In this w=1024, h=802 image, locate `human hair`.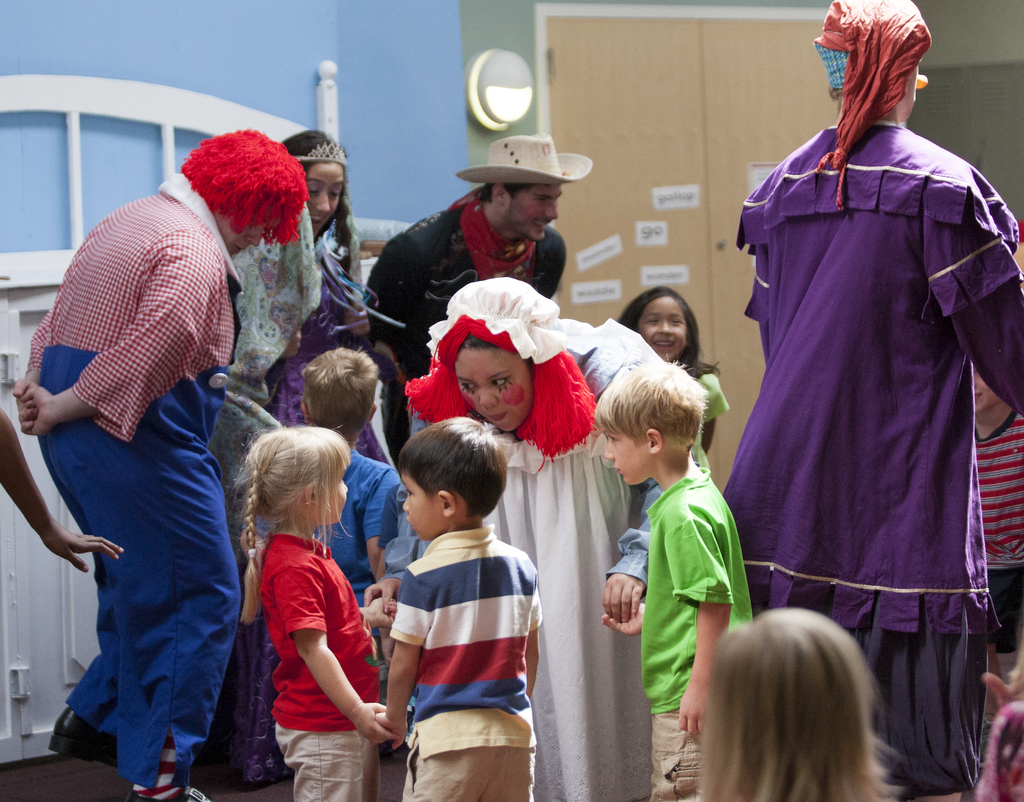
Bounding box: 314/342/382/429.
